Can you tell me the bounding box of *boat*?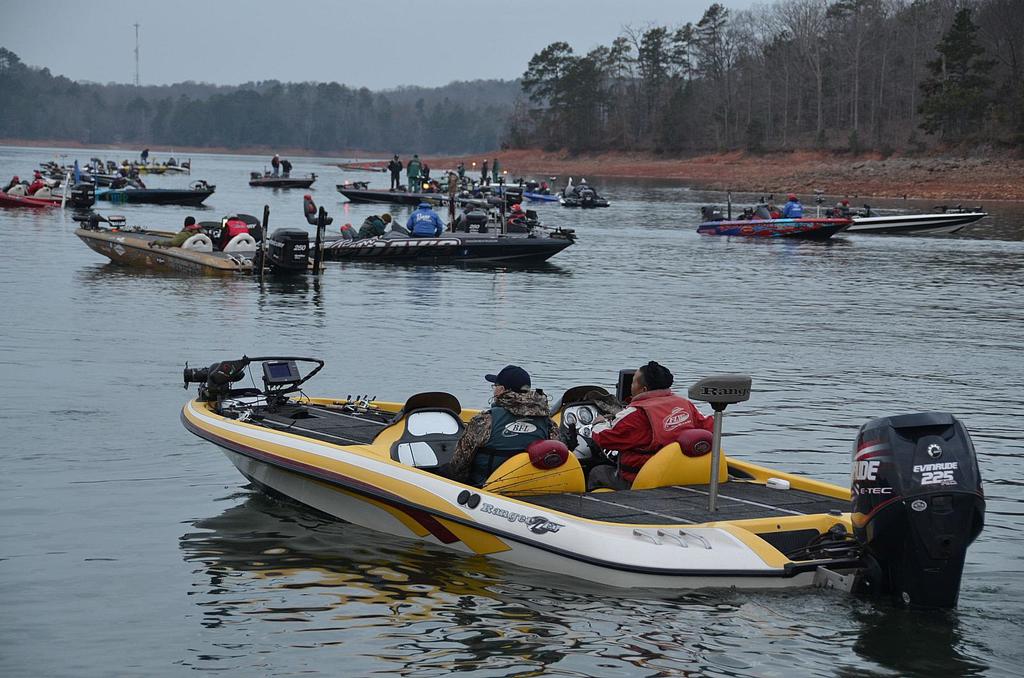
region(97, 182, 212, 199).
